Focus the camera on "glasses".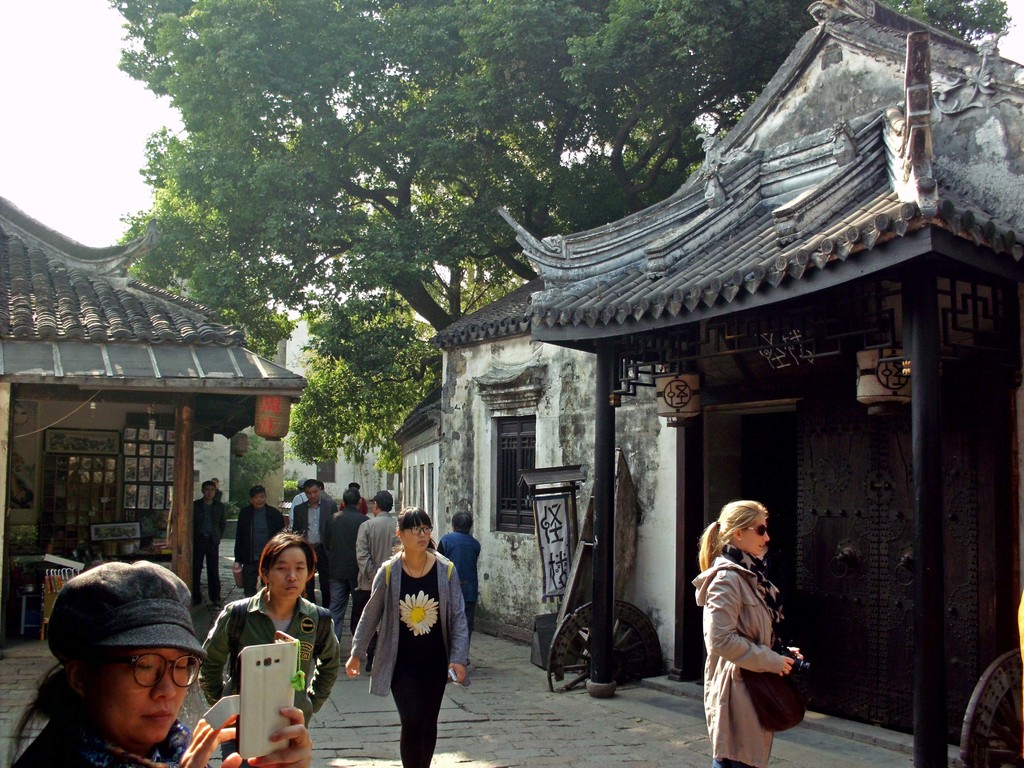
Focus region: bbox=[402, 524, 433, 538].
